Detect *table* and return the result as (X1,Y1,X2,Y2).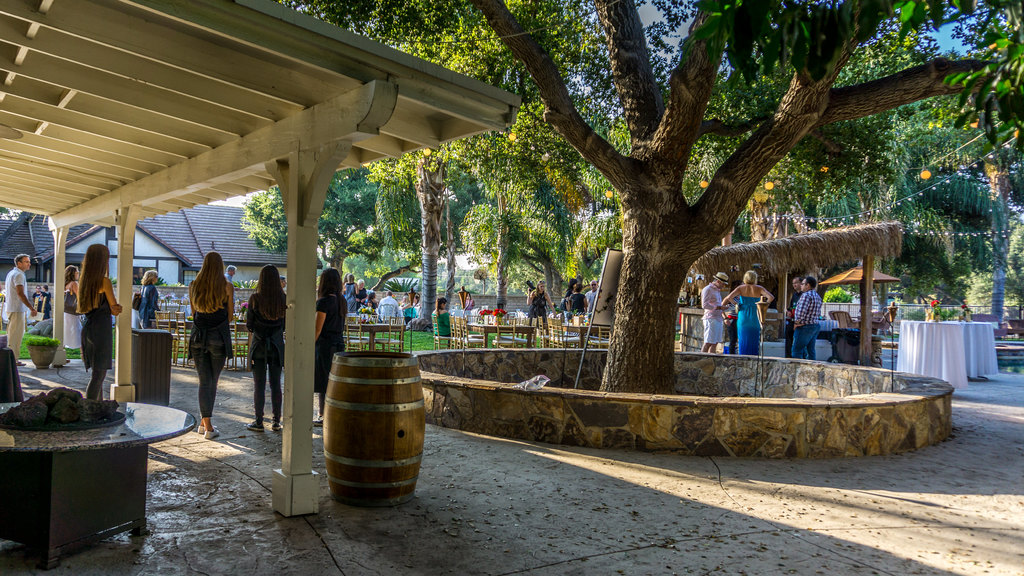
(468,322,536,351).
